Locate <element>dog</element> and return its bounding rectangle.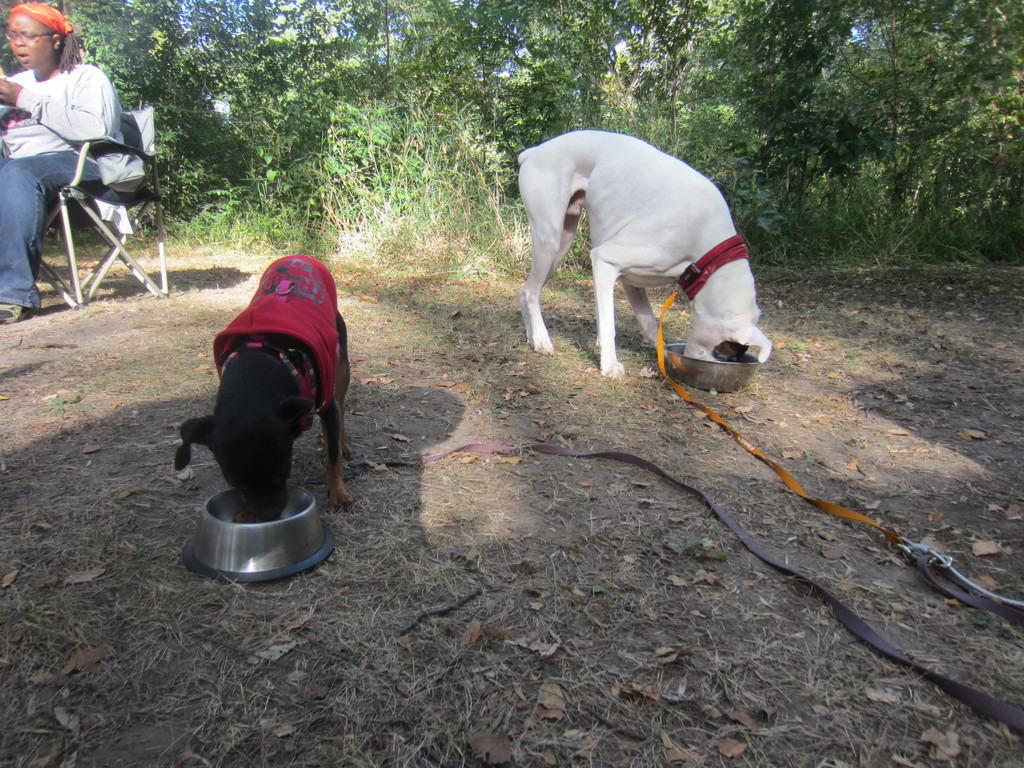
bbox=[173, 253, 355, 524].
